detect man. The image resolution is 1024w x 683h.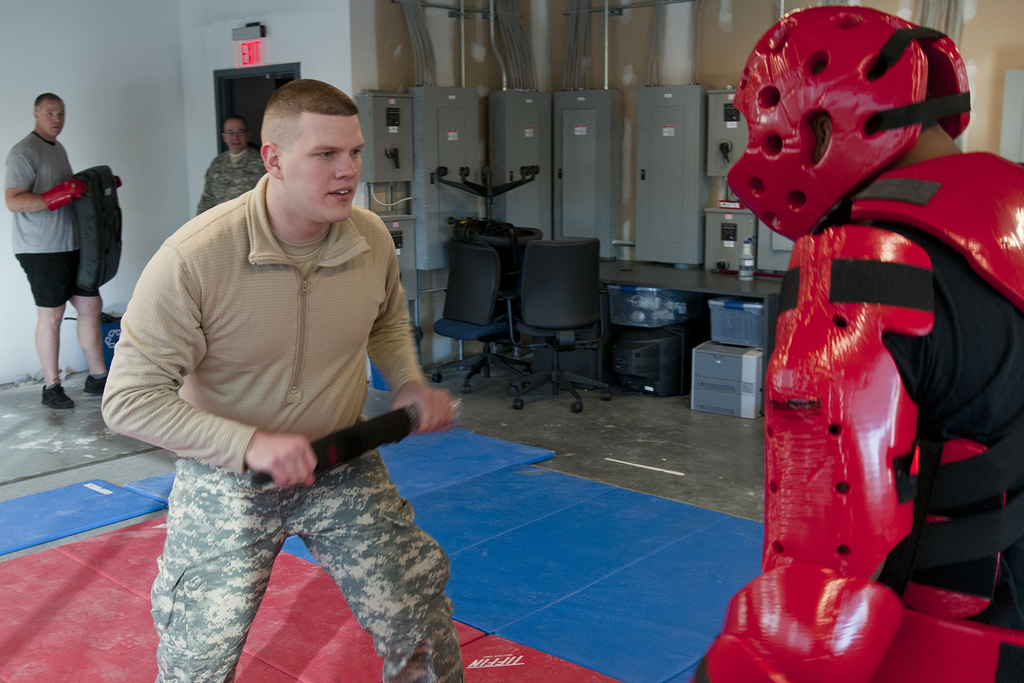
box=[4, 90, 111, 414].
